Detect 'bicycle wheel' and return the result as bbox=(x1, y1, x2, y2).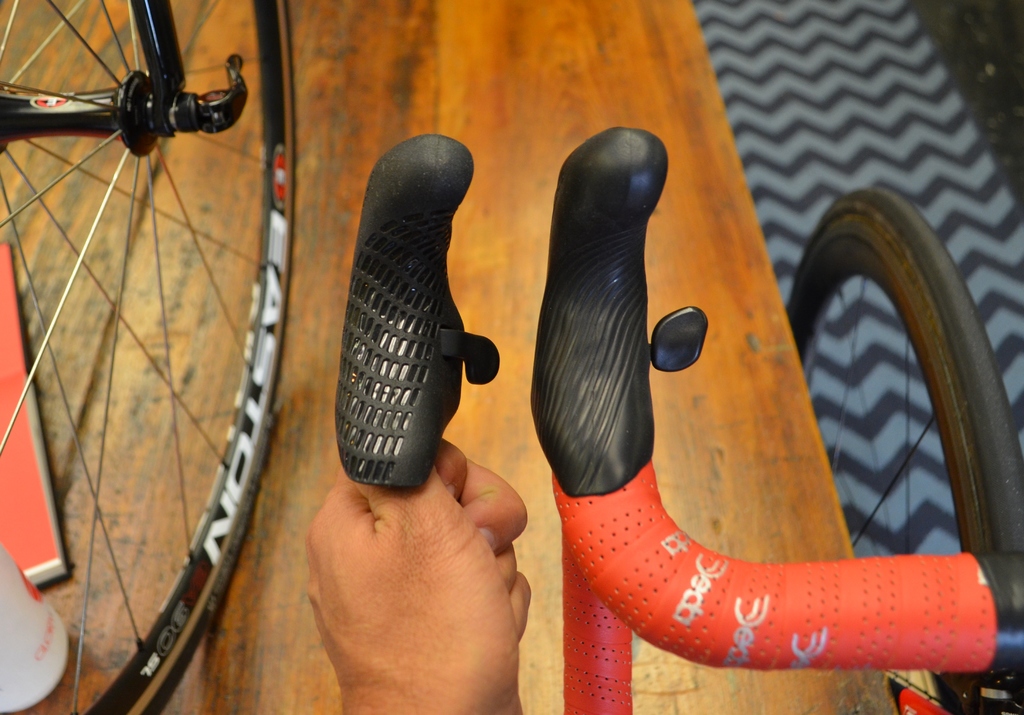
bbox=(783, 183, 1023, 714).
